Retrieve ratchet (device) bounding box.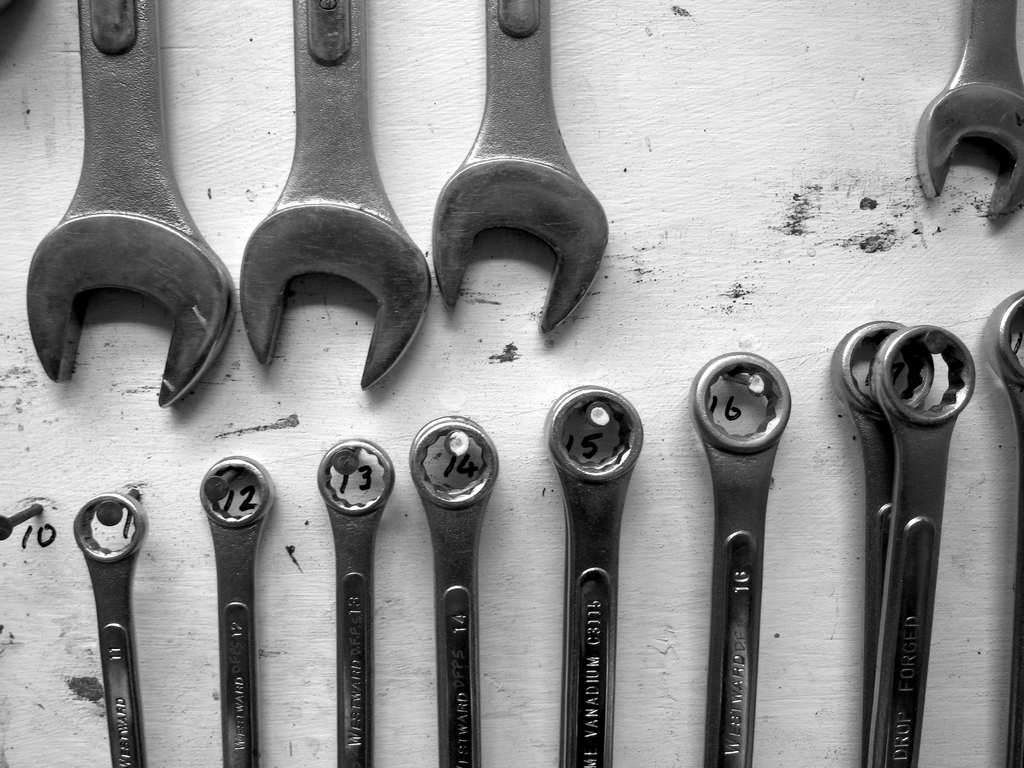
Bounding box: (x1=196, y1=450, x2=276, y2=767).
